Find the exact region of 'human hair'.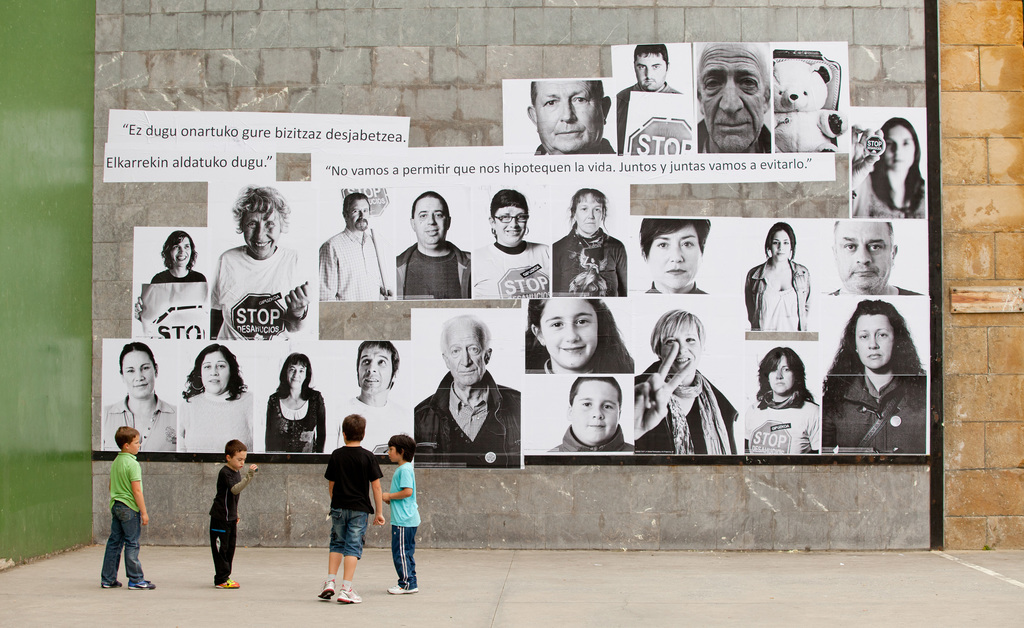
Exact region: 224:439:248:458.
